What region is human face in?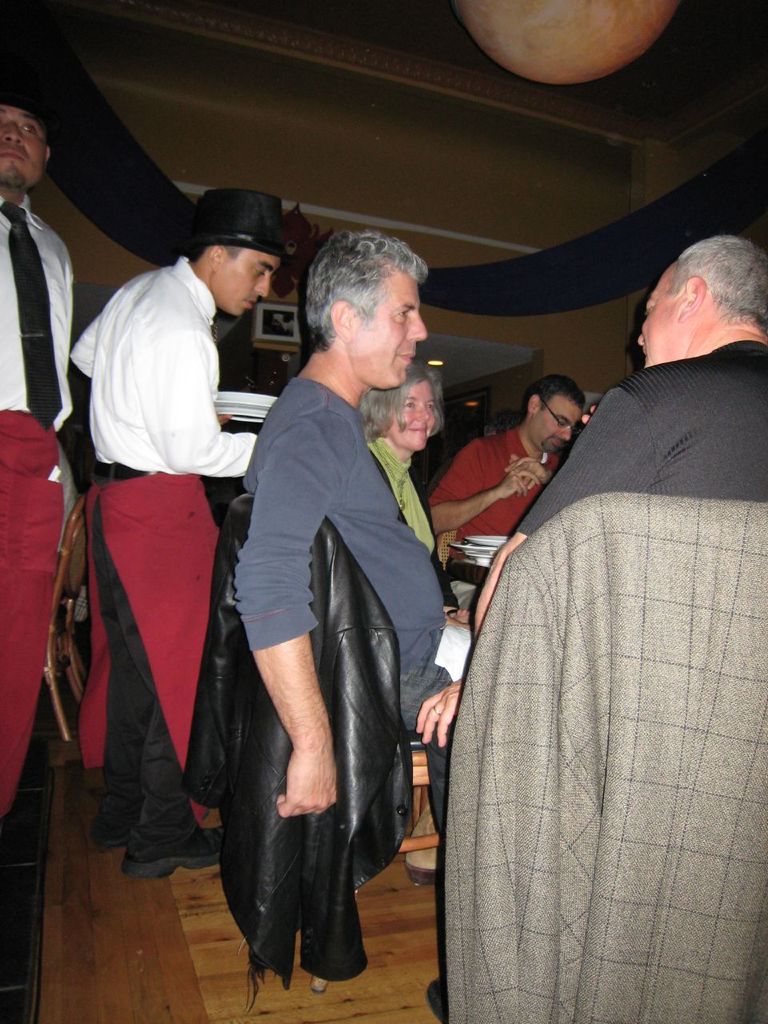
{"x1": 529, "y1": 398, "x2": 580, "y2": 449}.
